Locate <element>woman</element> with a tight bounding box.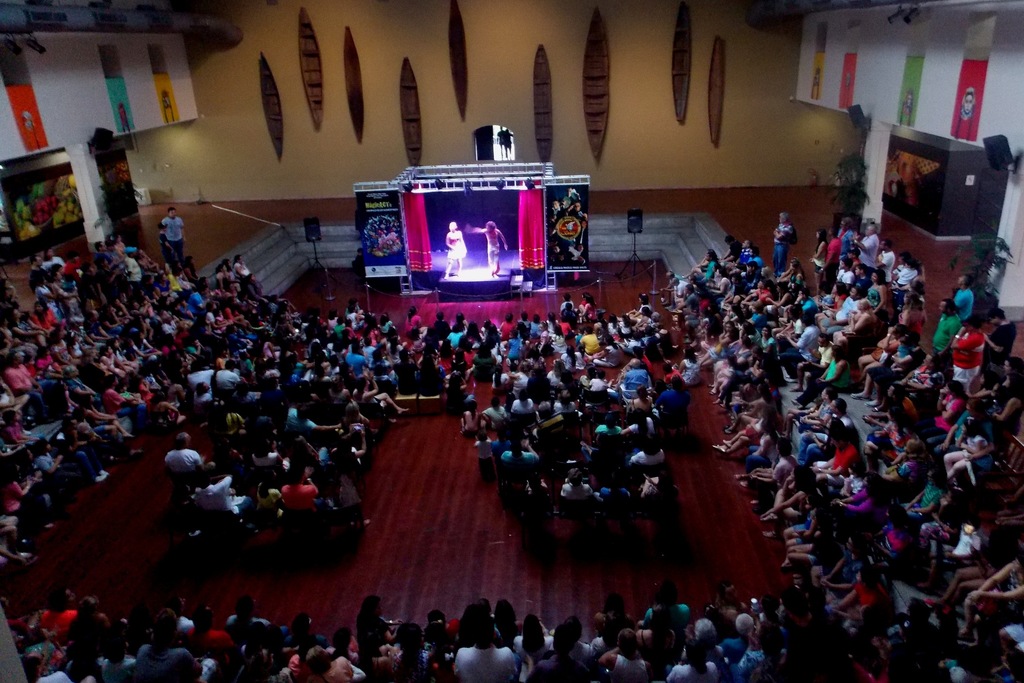
rect(307, 646, 348, 682).
